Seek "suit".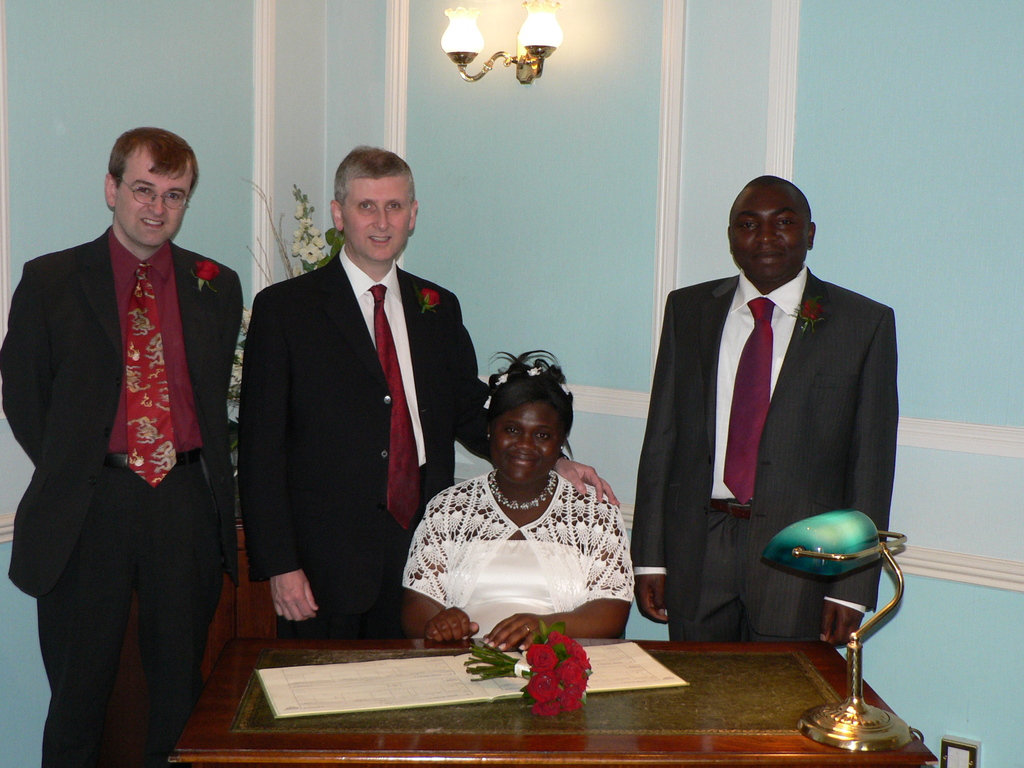
{"x1": 0, "y1": 222, "x2": 242, "y2": 767}.
